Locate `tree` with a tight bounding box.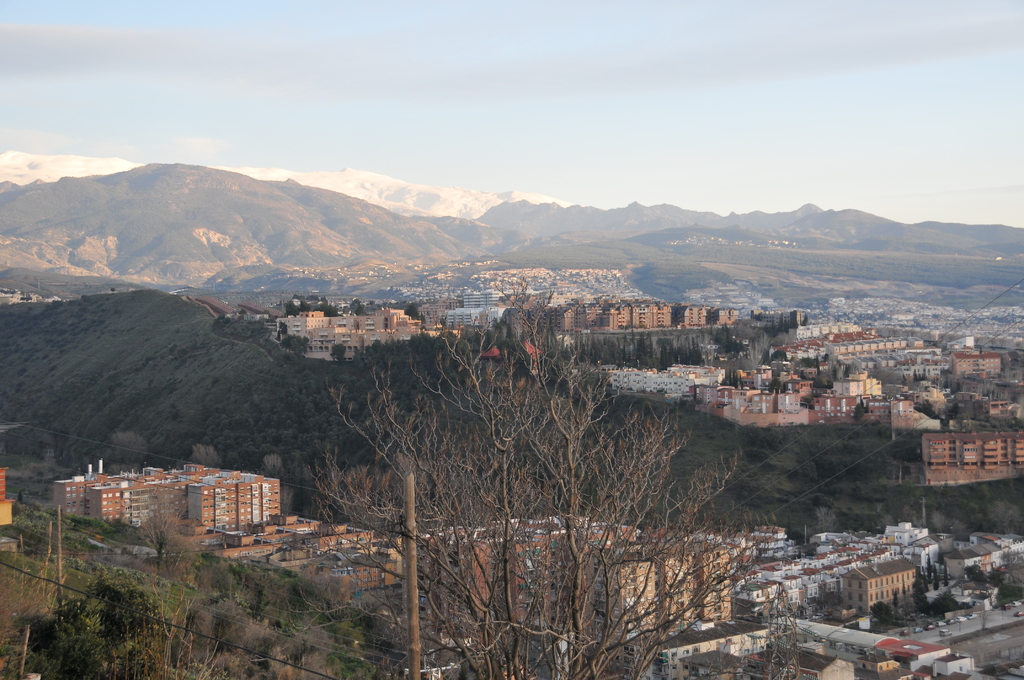
x1=108 y1=287 x2=115 y2=293.
